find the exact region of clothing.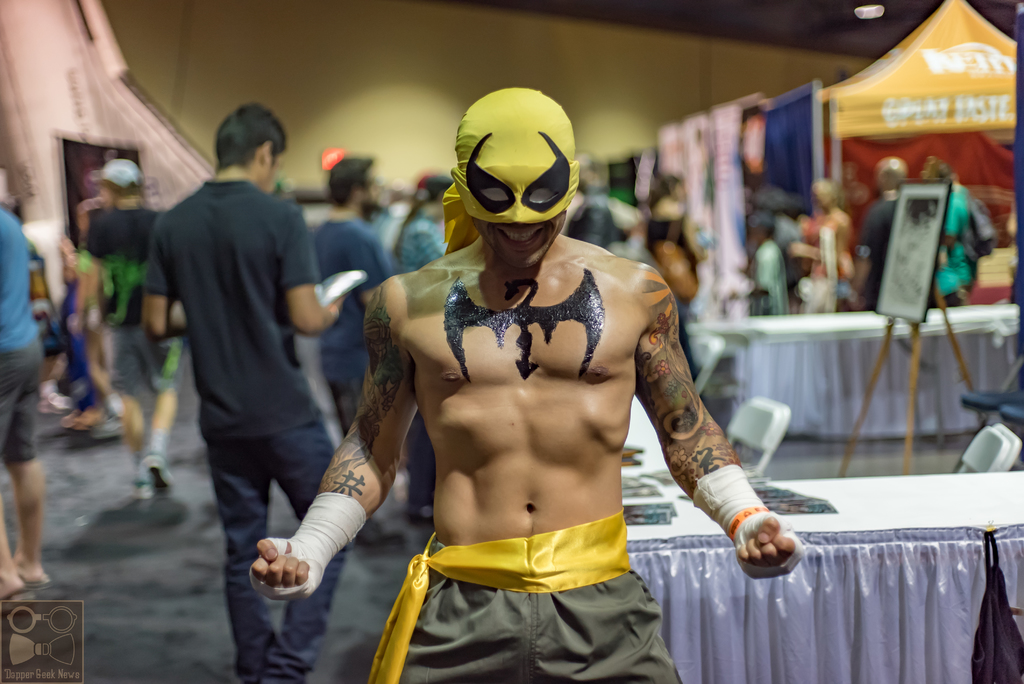
Exact region: (left=144, top=172, right=353, bottom=683).
